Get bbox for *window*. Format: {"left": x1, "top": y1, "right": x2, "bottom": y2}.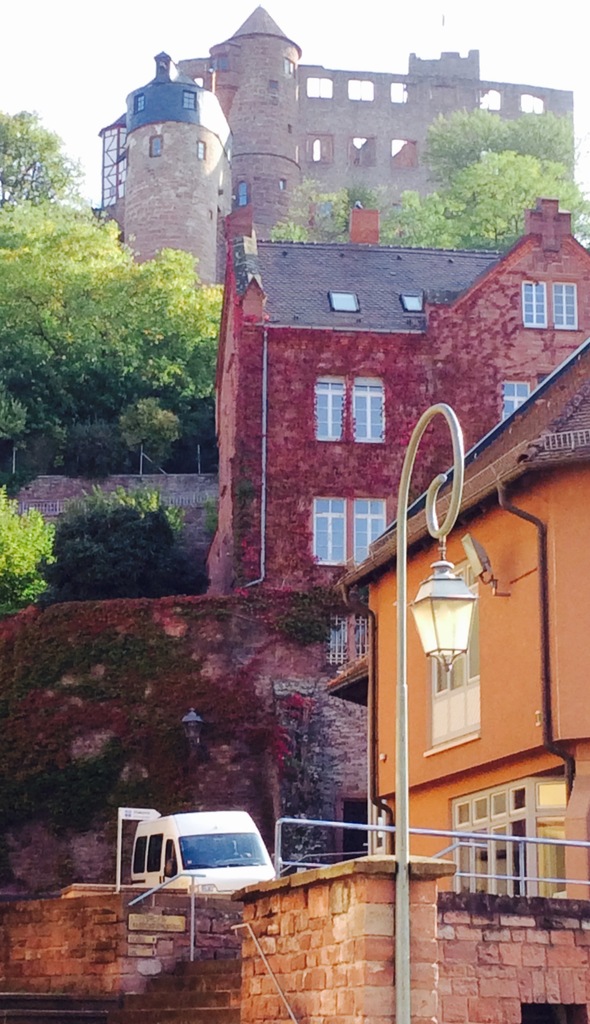
{"left": 310, "top": 492, "right": 372, "bottom": 556}.
